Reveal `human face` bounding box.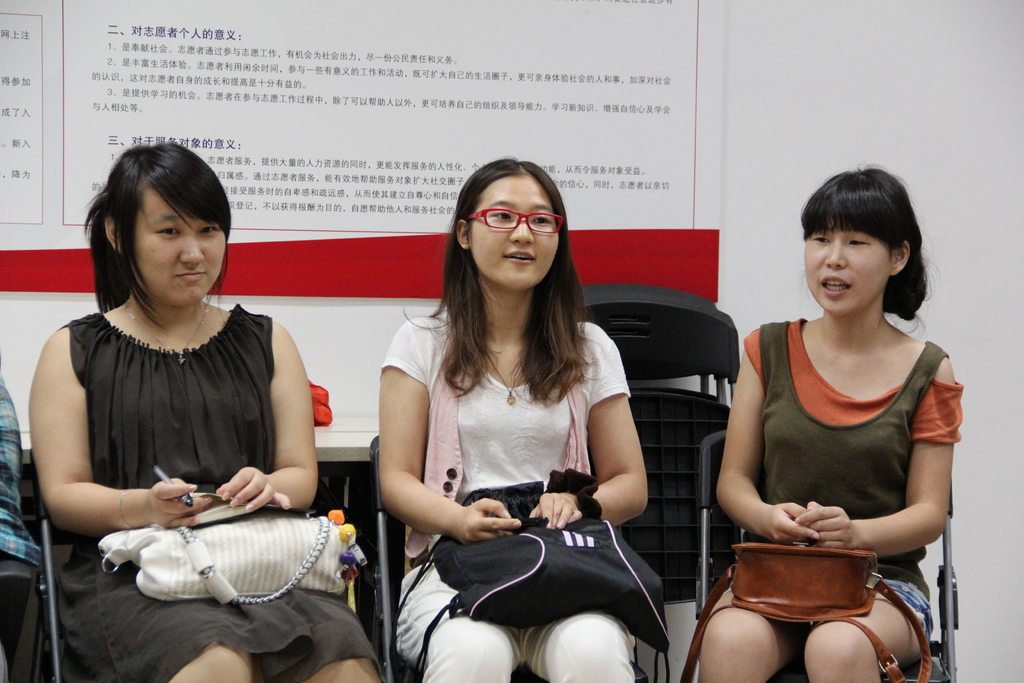
Revealed: region(473, 173, 563, 290).
